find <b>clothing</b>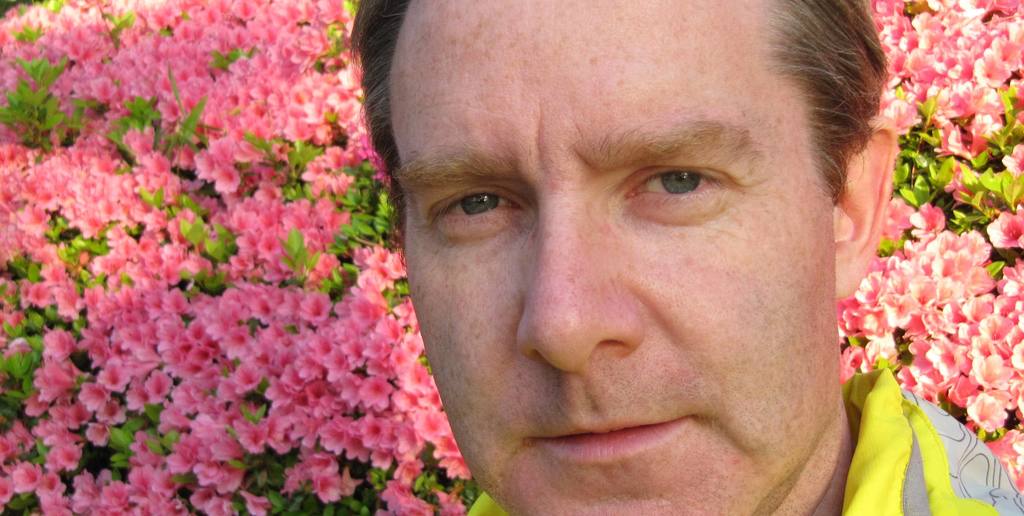
x1=465, y1=367, x2=1023, y2=515
